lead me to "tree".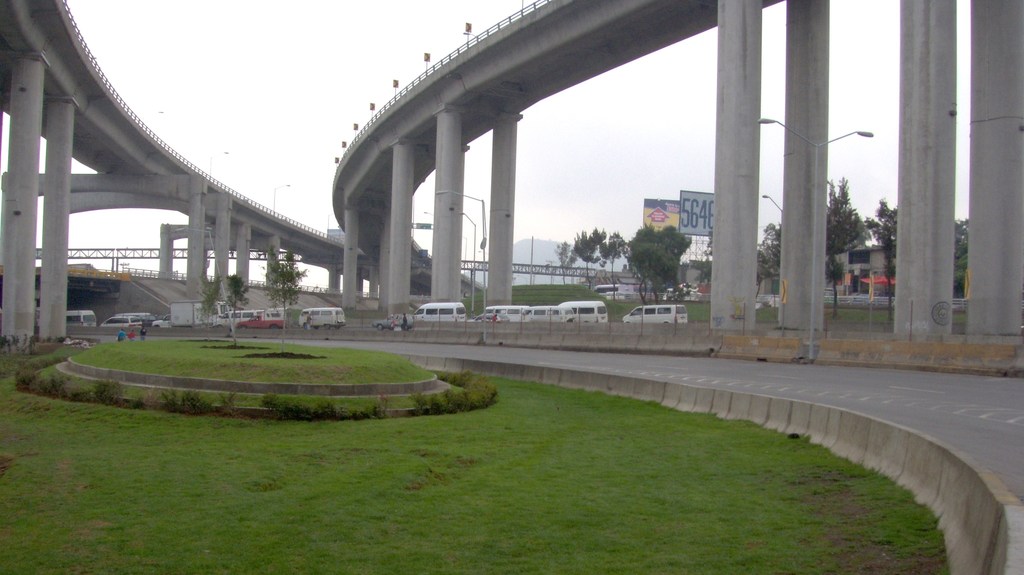
Lead to <region>204, 273, 249, 321</region>.
